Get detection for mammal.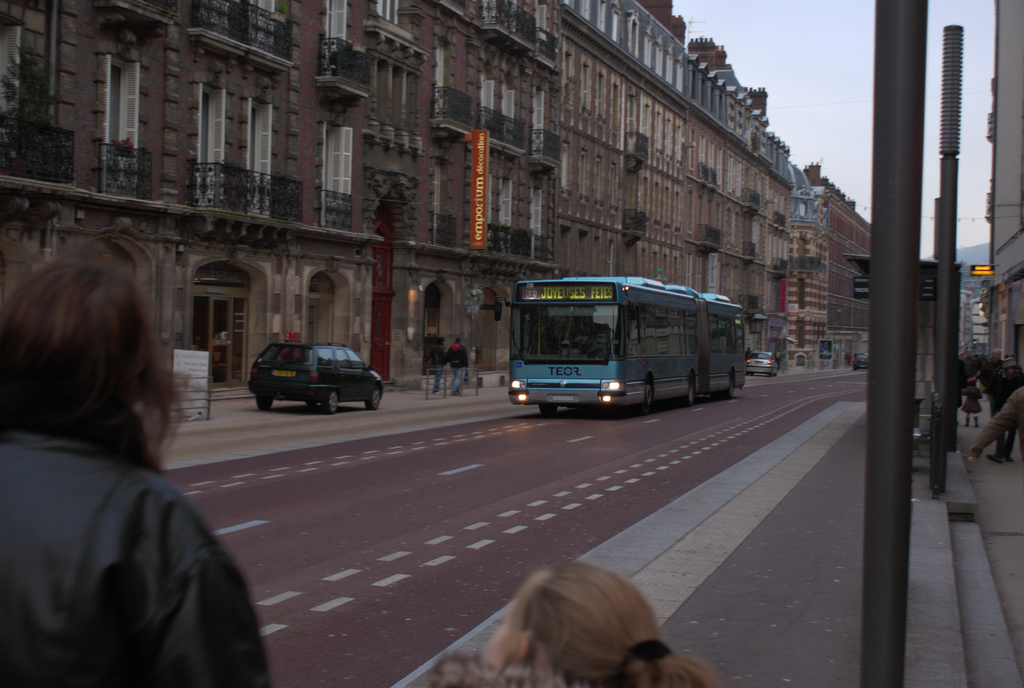
Detection: (844,353,850,367).
